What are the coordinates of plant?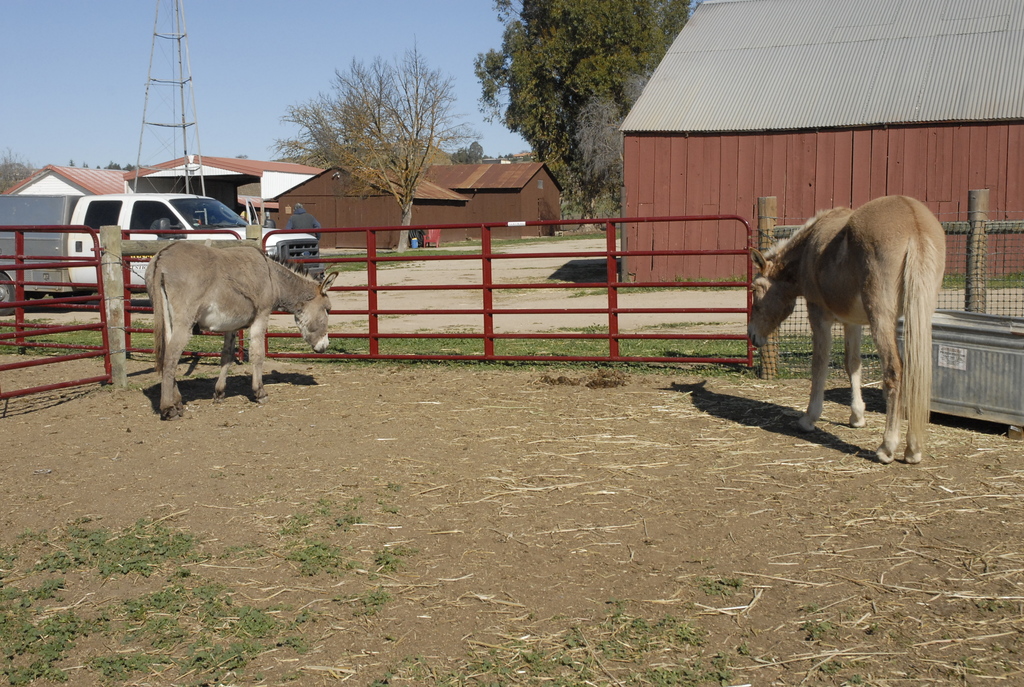
348 494 358 507.
